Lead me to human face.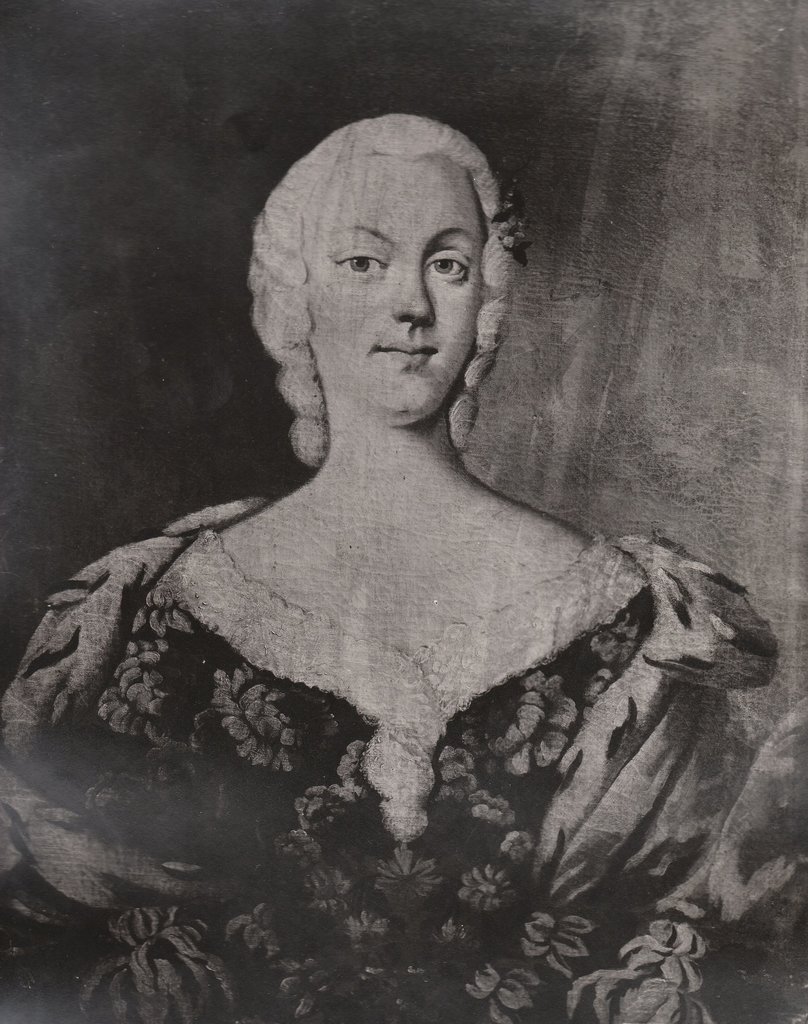
Lead to [308,161,489,423].
